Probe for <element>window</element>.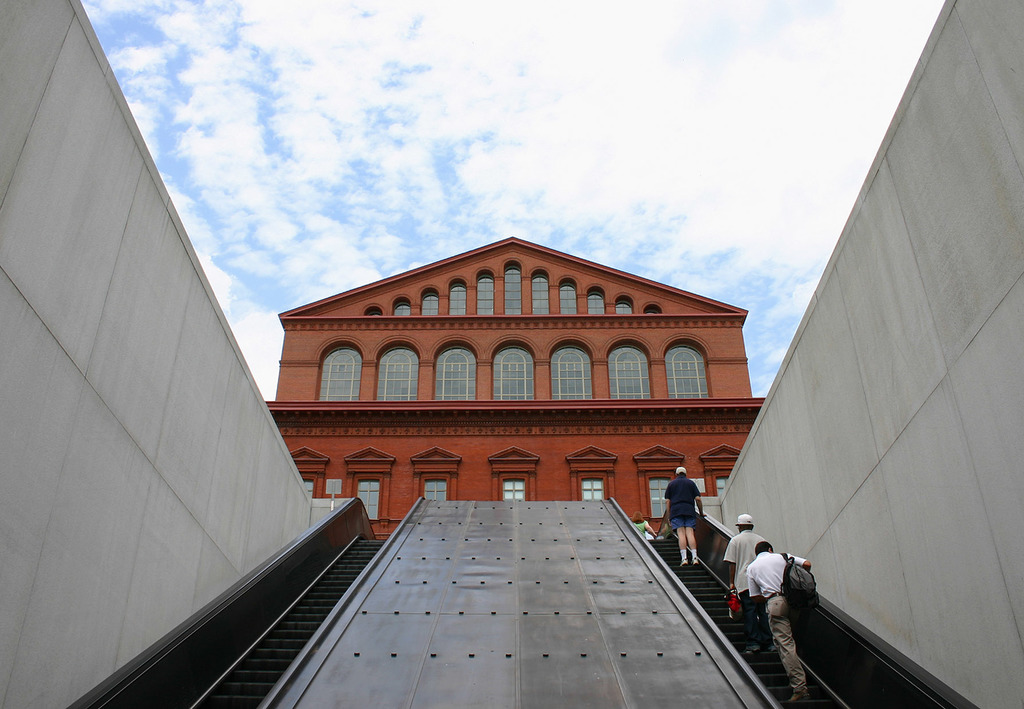
Probe result: 711/478/733/501.
